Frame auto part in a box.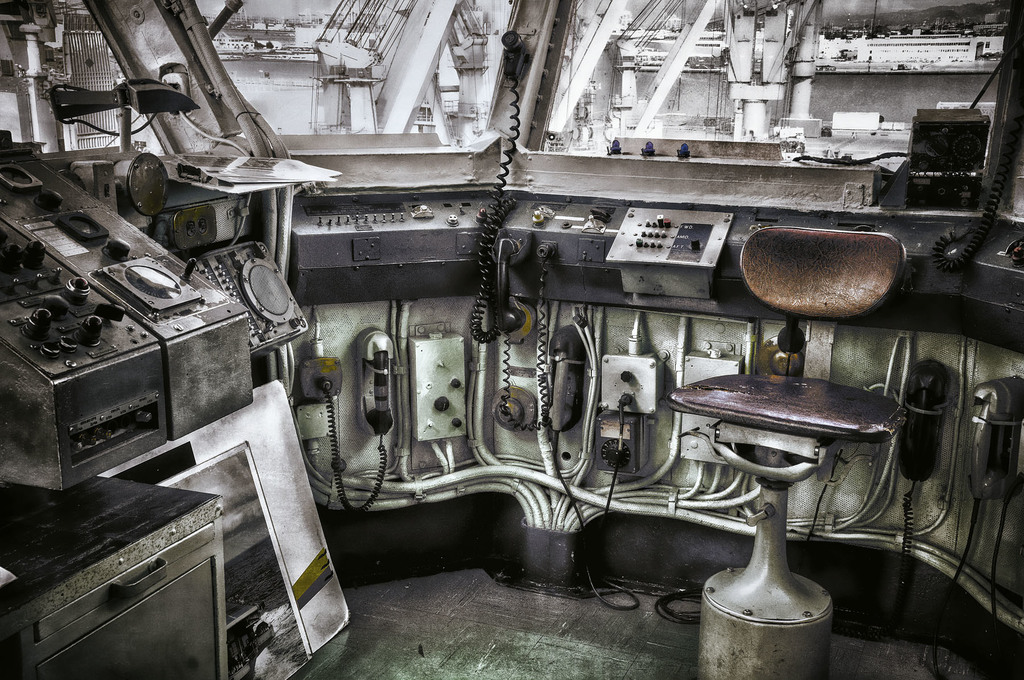
589 412 639 473.
